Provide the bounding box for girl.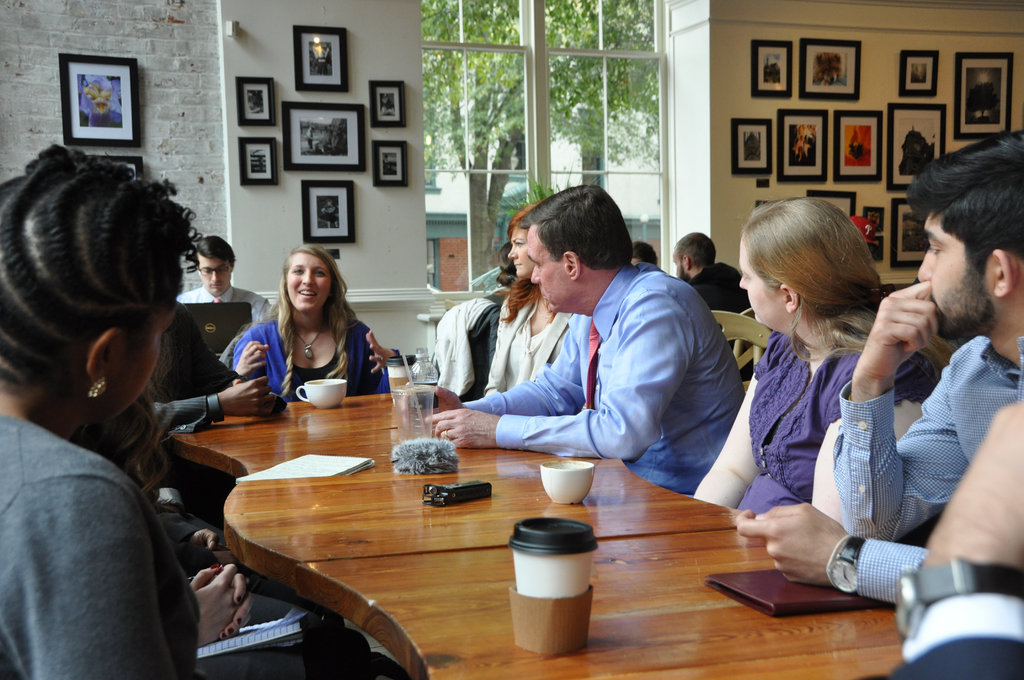
pyautogui.locateOnScreen(1, 146, 199, 677).
